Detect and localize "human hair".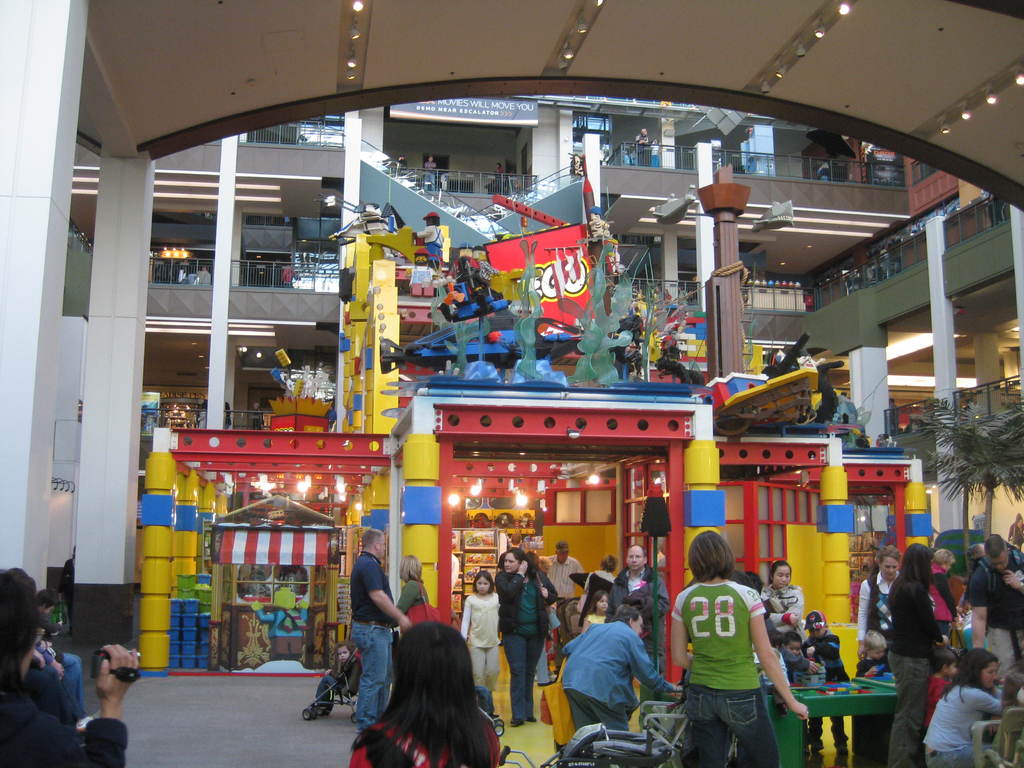
Localized at bbox=(984, 536, 998, 560).
